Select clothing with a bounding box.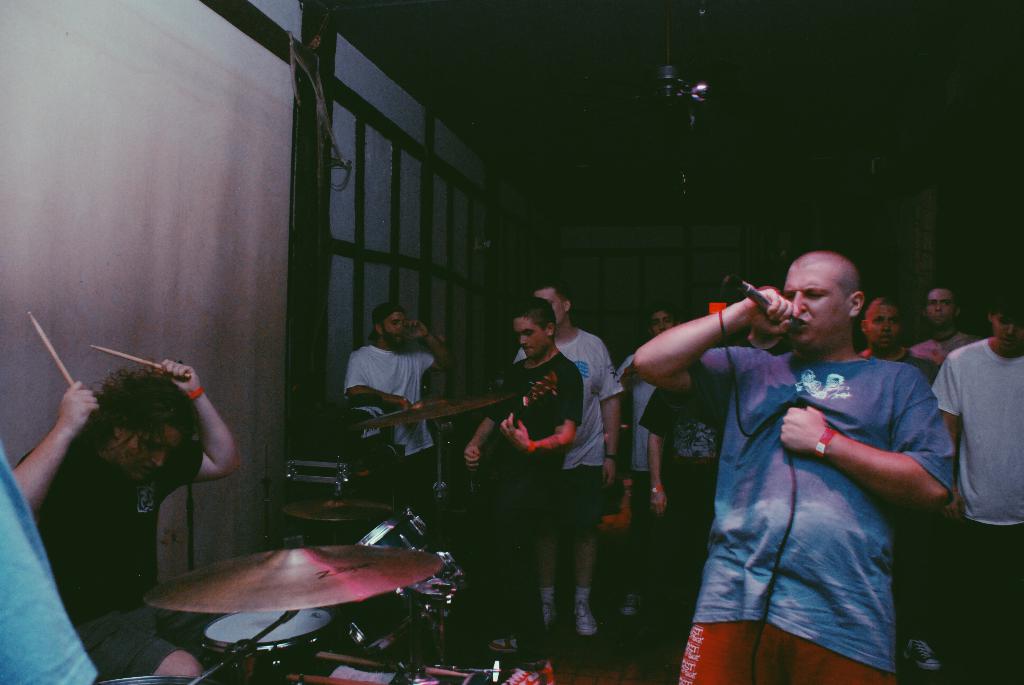
l=15, t=428, r=203, b=678.
